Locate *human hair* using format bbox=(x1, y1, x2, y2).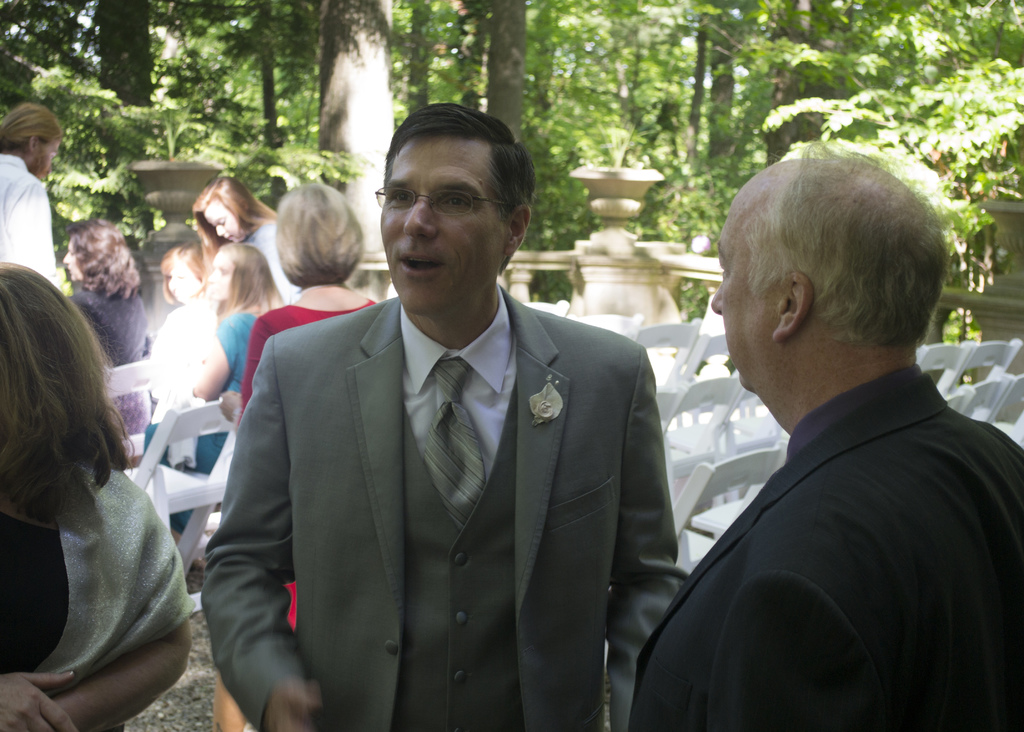
bbox=(188, 172, 276, 271).
